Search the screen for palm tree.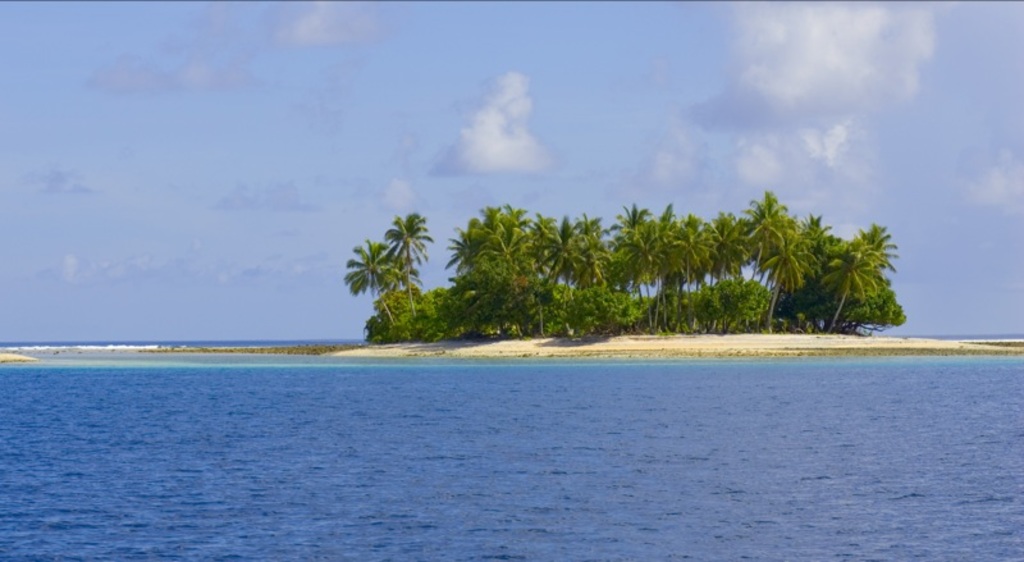
Found at locate(826, 225, 883, 351).
